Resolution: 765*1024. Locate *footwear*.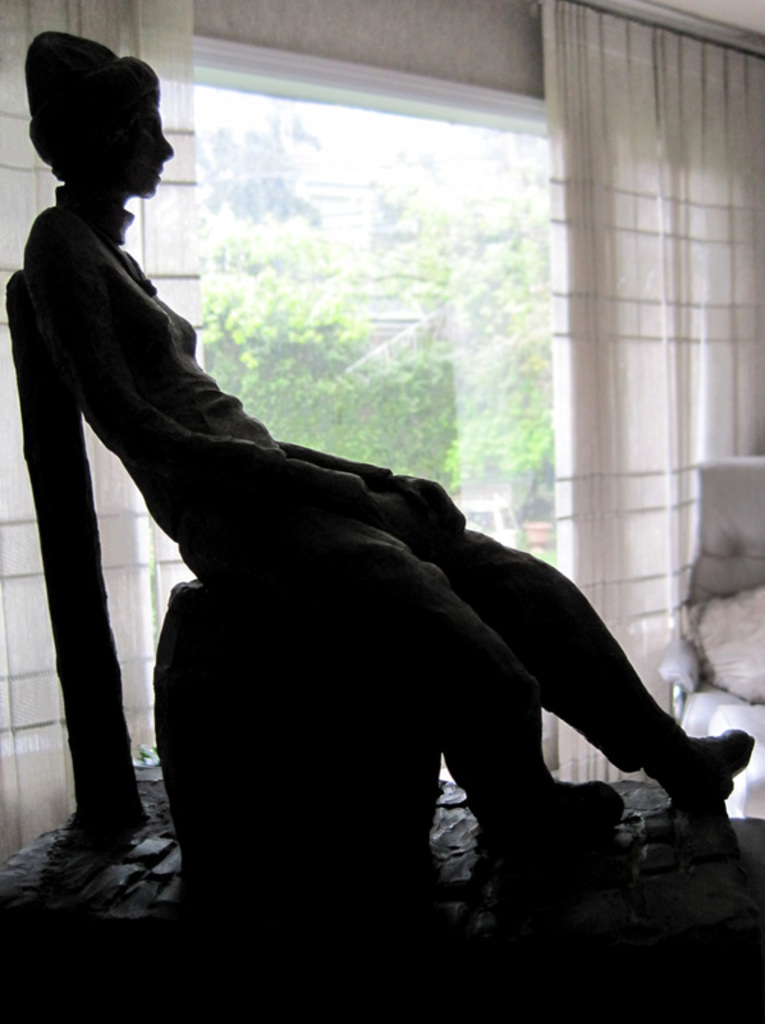
crop(647, 723, 751, 815).
